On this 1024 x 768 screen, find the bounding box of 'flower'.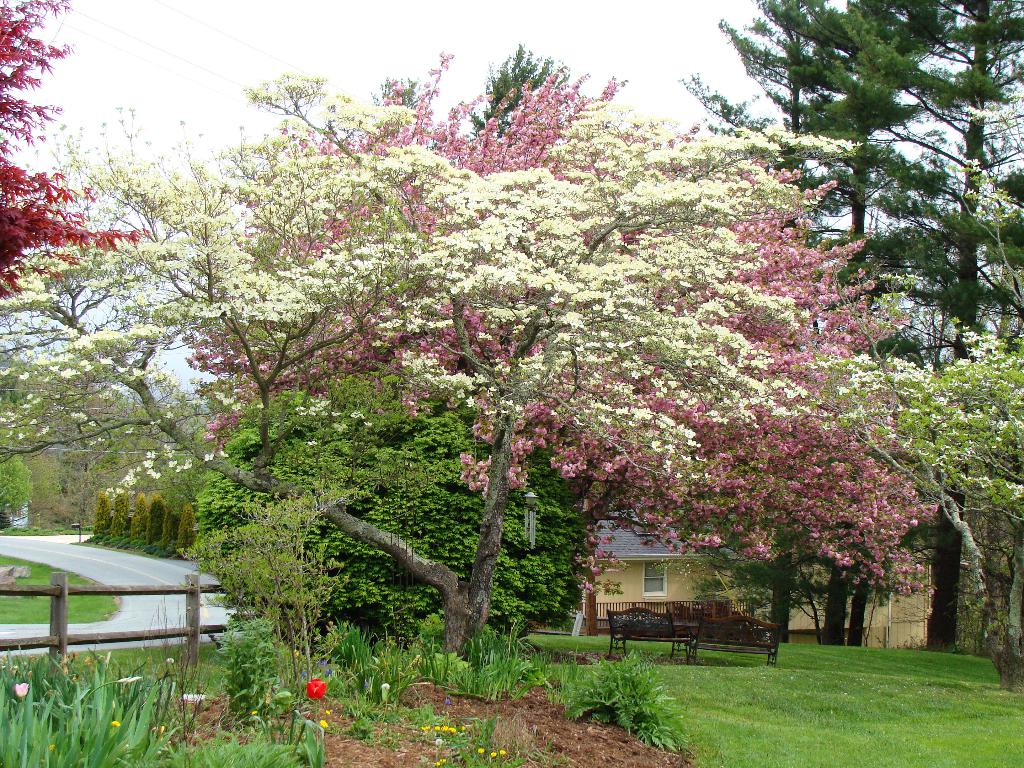
Bounding box: pyautogui.locateOnScreen(300, 676, 327, 699).
